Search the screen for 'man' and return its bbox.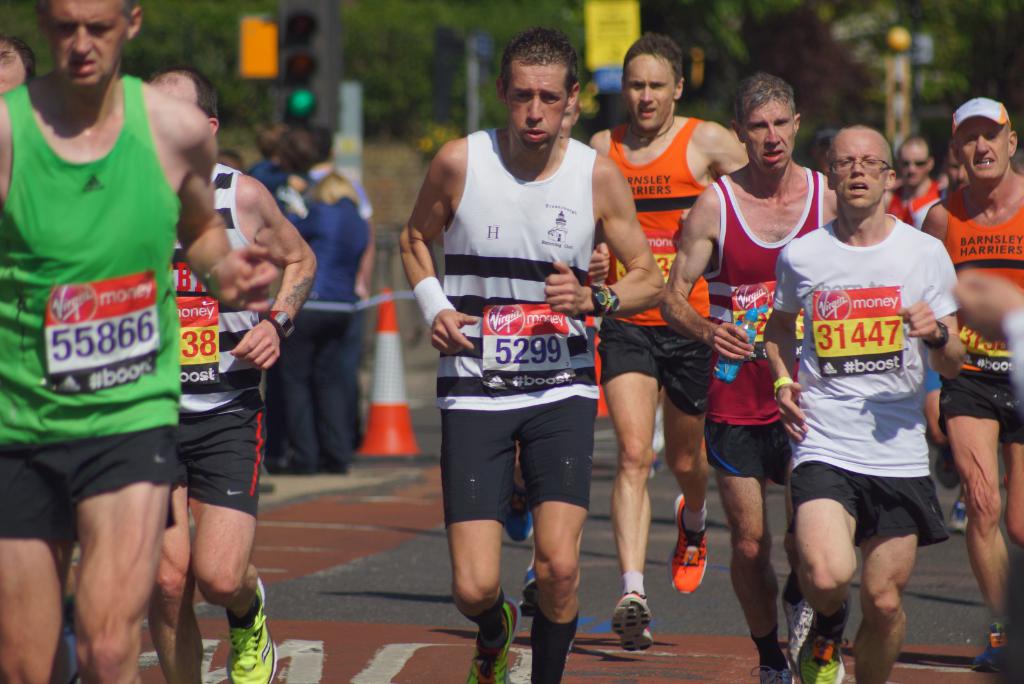
Found: [x1=399, y1=25, x2=657, y2=683].
